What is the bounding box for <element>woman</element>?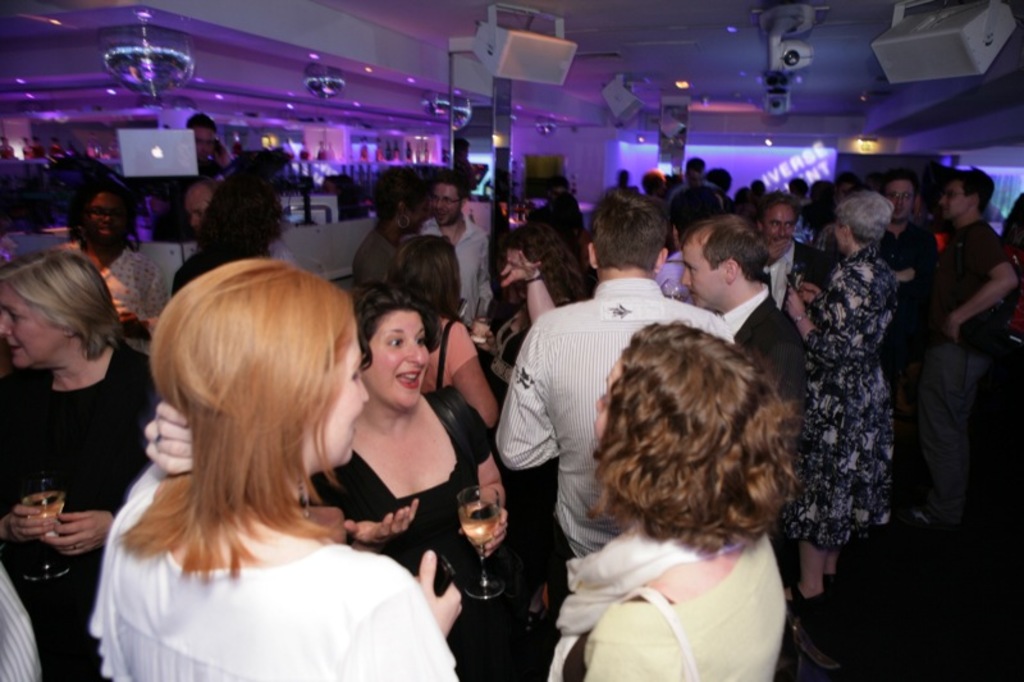
box=[0, 255, 152, 679].
